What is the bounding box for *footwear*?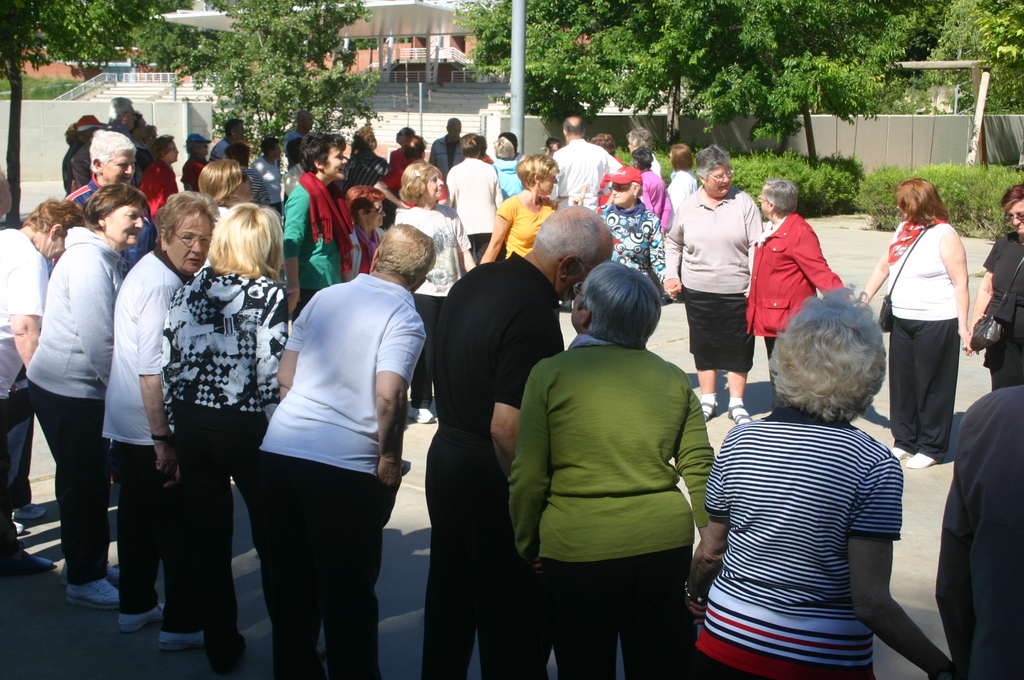
(701, 400, 718, 426).
